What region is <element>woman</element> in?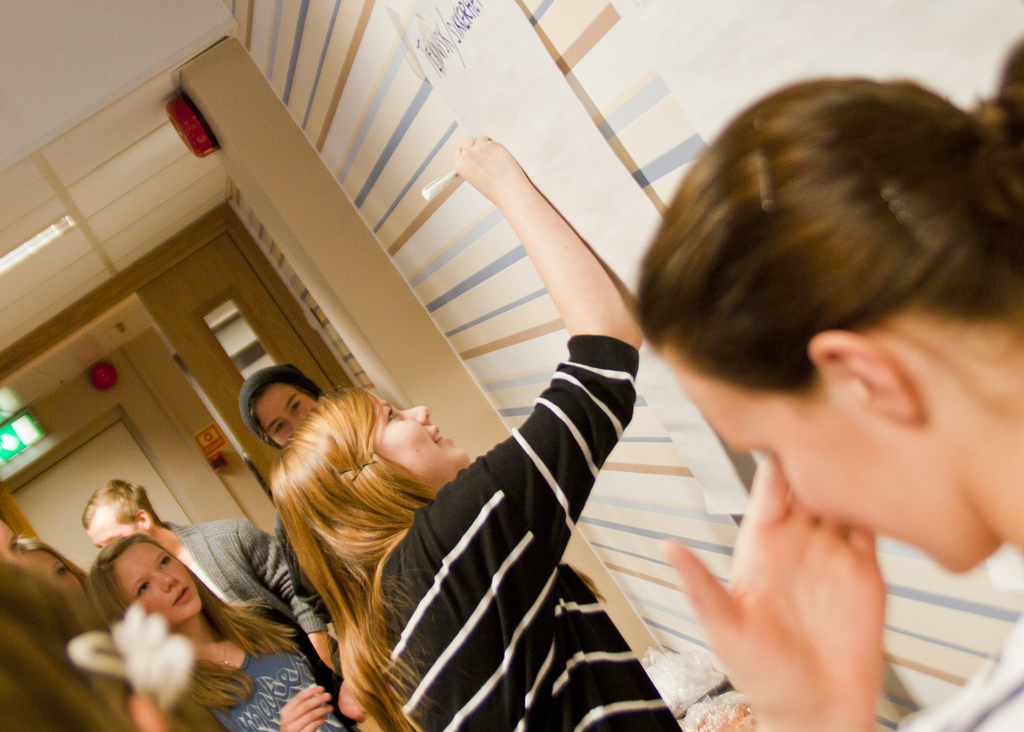
(0, 554, 193, 731).
